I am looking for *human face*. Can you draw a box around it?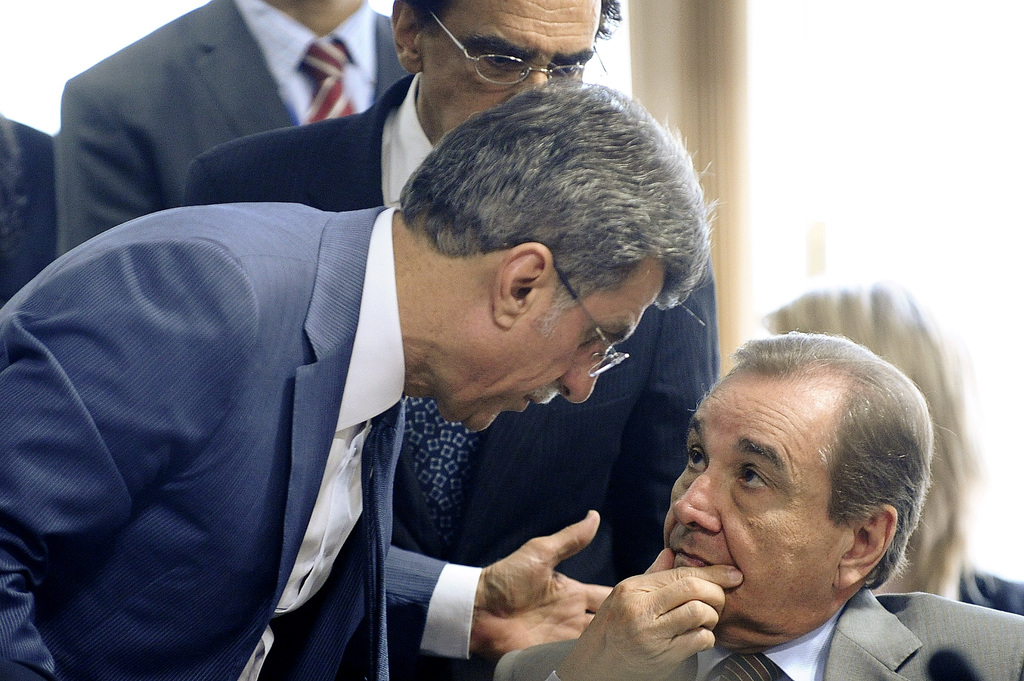
Sure, the bounding box is region(433, 273, 669, 436).
